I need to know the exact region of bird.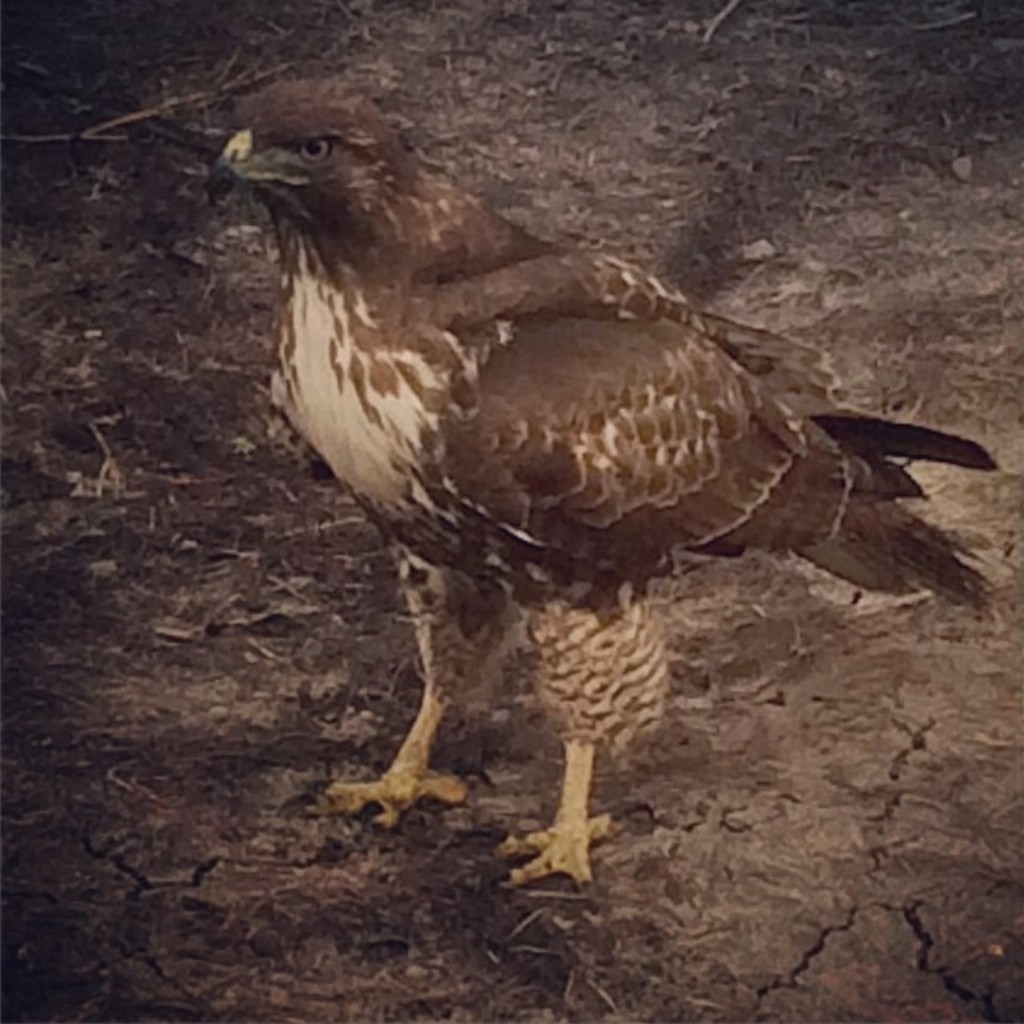
Region: select_region(200, 80, 1003, 891).
